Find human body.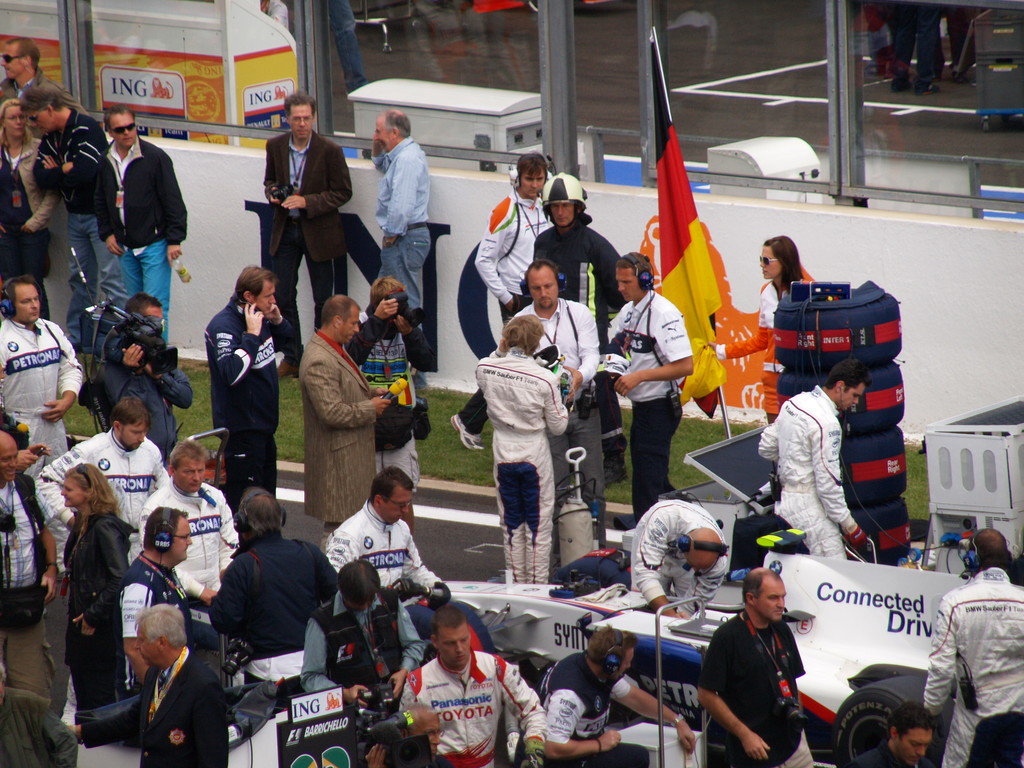
Rect(216, 491, 332, 707).
